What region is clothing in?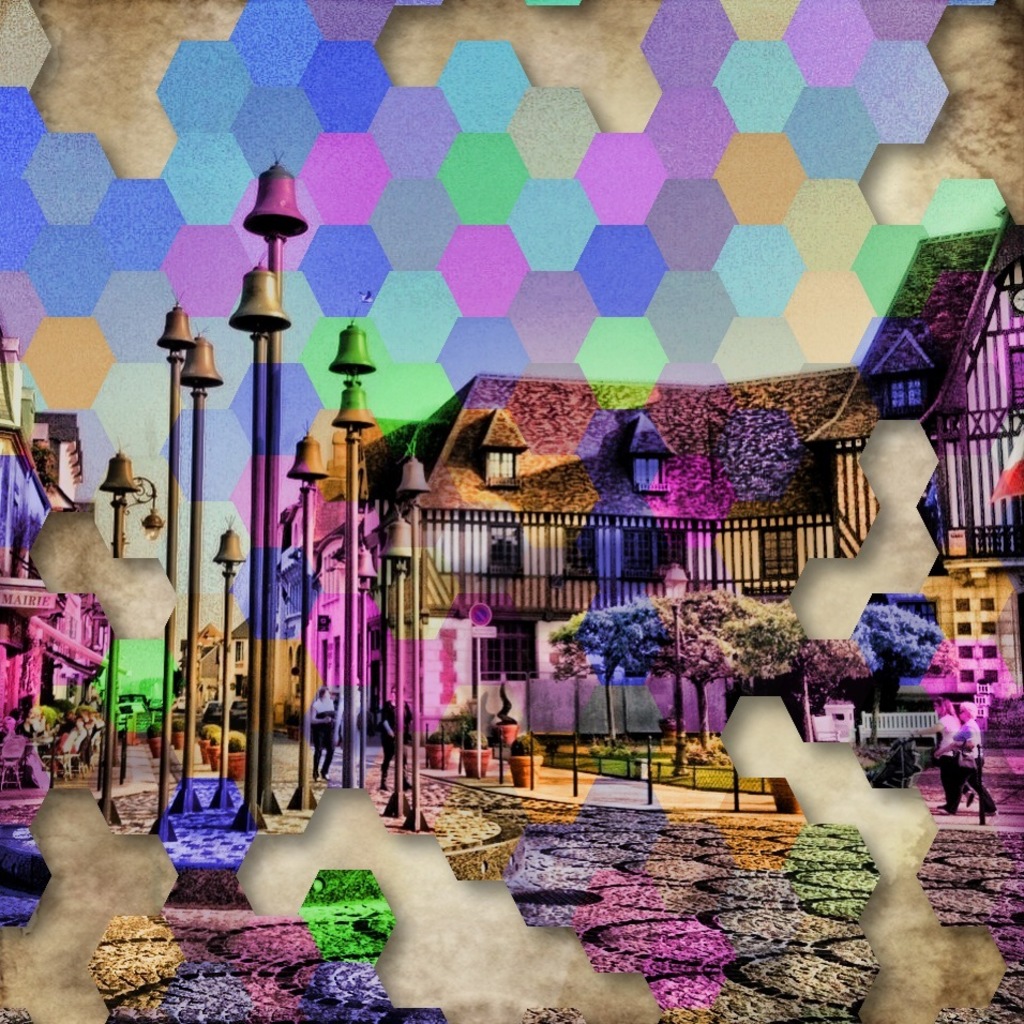
<box>313,692,340,775</box>.
